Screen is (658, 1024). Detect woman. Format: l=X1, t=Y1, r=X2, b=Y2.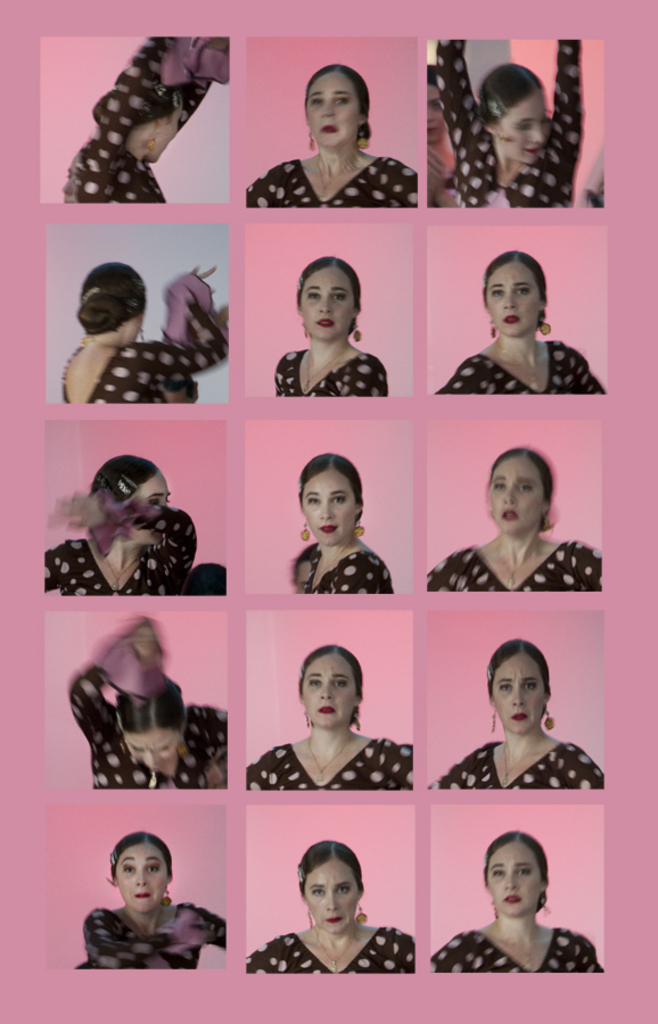
l=429, t=641, r=604, b=790.
